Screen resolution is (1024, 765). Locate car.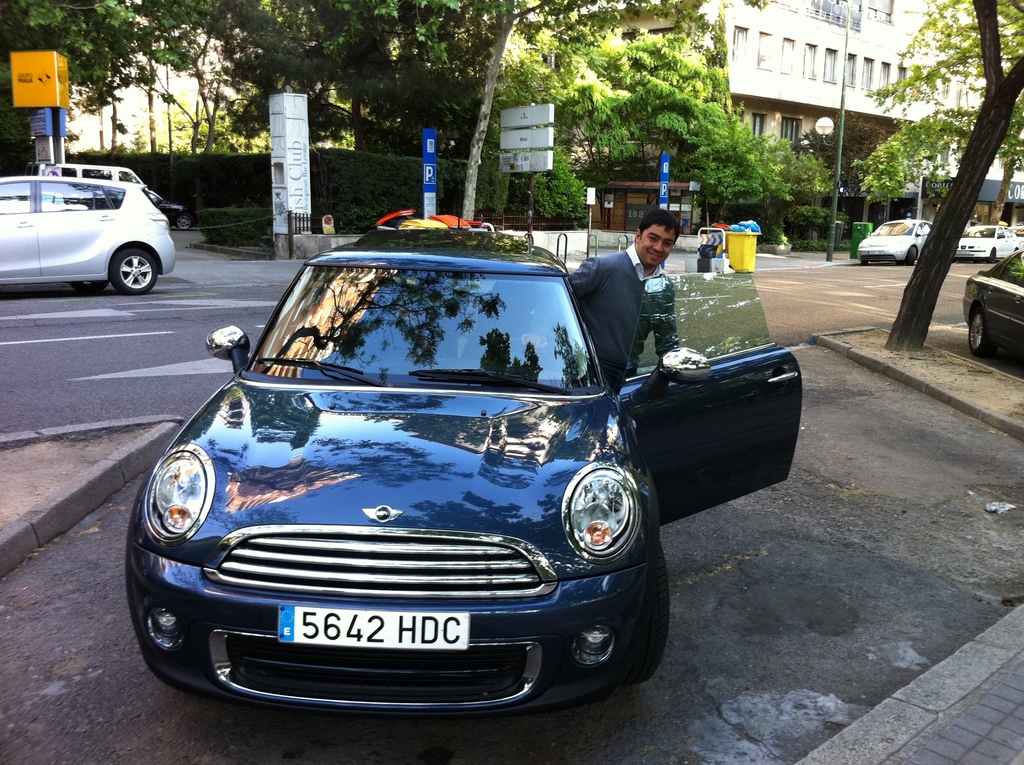
964, 257, 1023, 377.
